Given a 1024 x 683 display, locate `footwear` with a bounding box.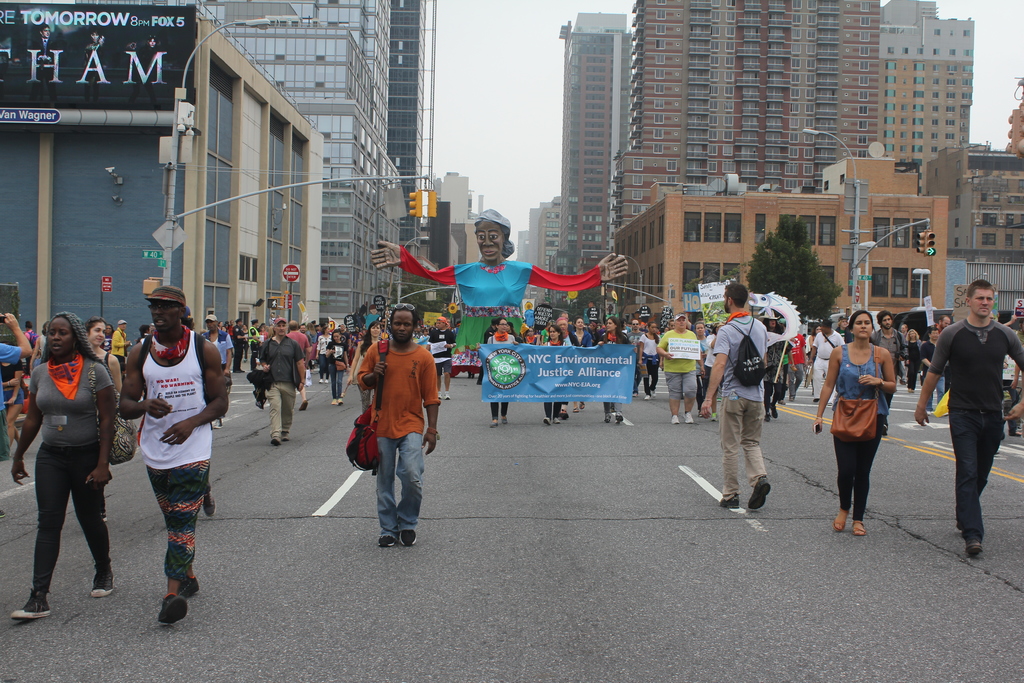
Located: detection(746, 478, 774, 509).
